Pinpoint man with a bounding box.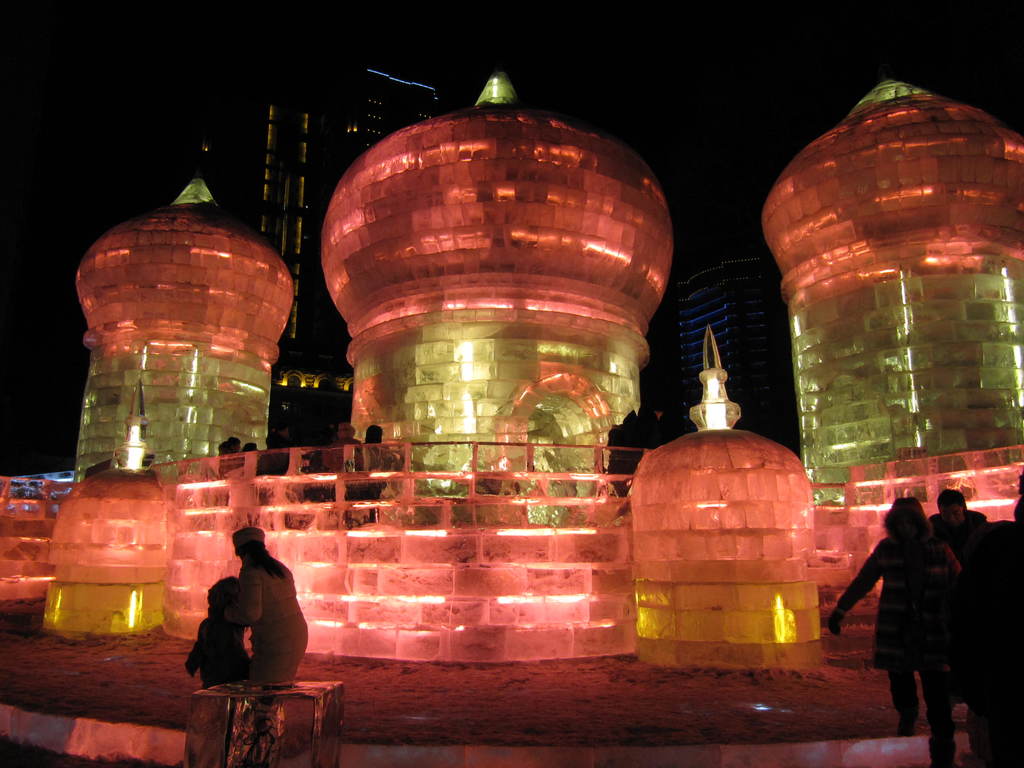
box=[266, 419, 295, 523].
